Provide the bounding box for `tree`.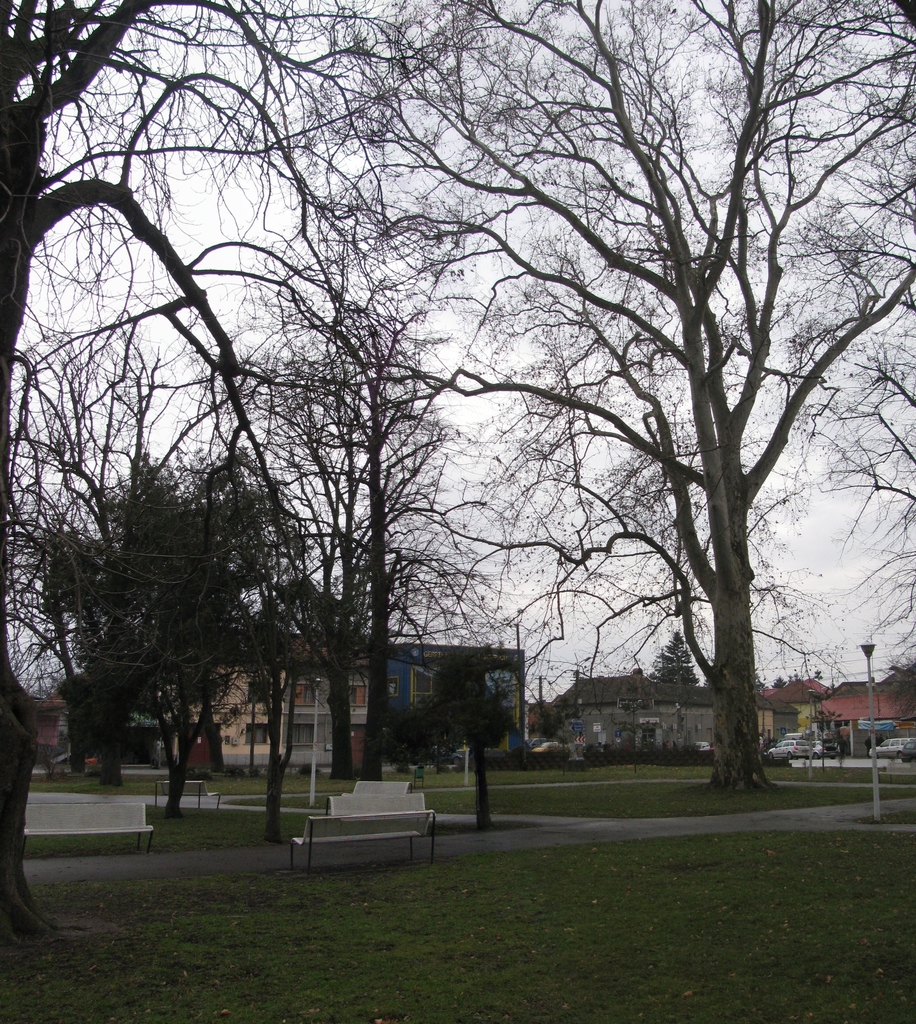
BBox(804, 707, 844, 781).
